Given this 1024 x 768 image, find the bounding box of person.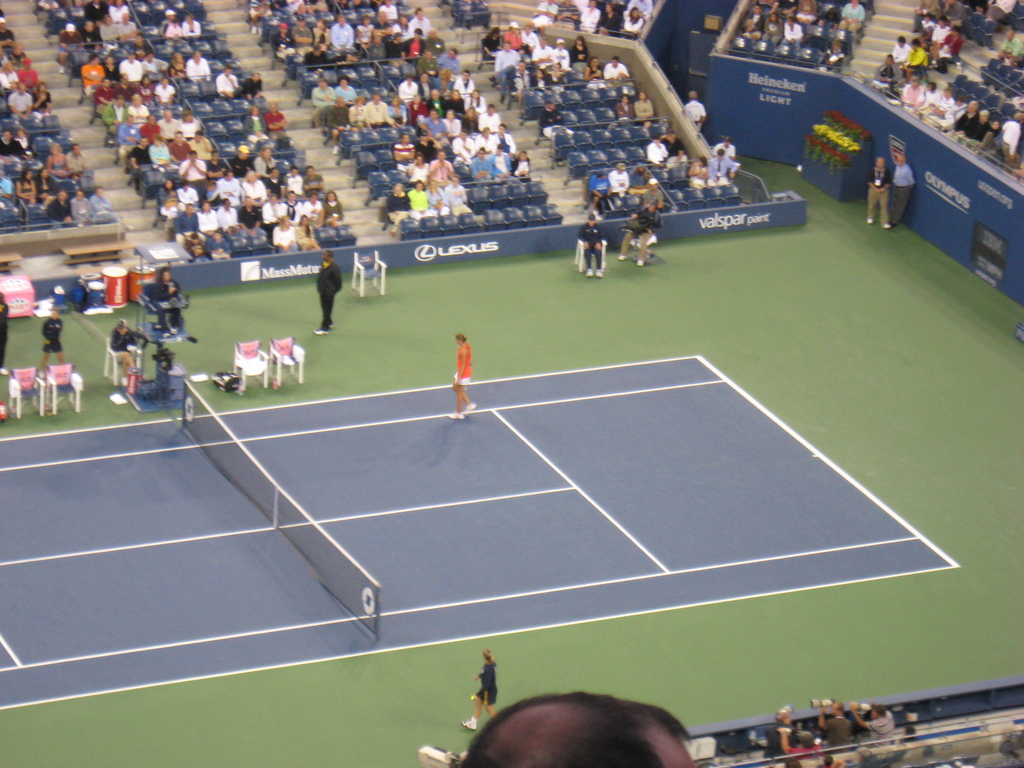
{"x1": 313, "y1": 244, "x2": 344, "y2": 336}.
